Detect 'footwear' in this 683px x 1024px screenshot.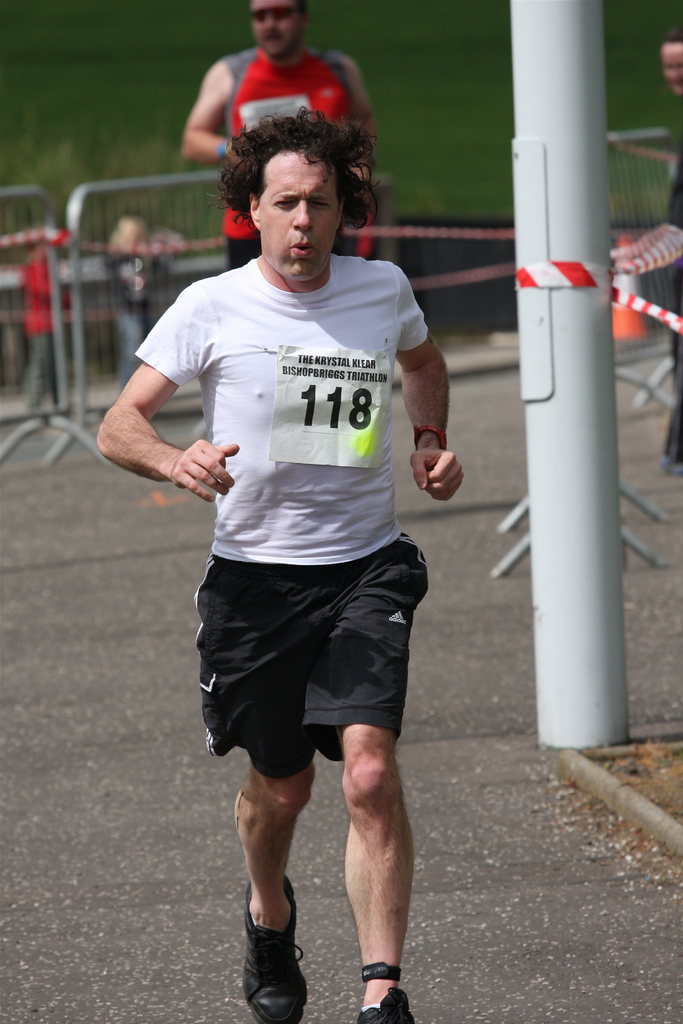
Detection: <box>356,980,415,1023</box>.
